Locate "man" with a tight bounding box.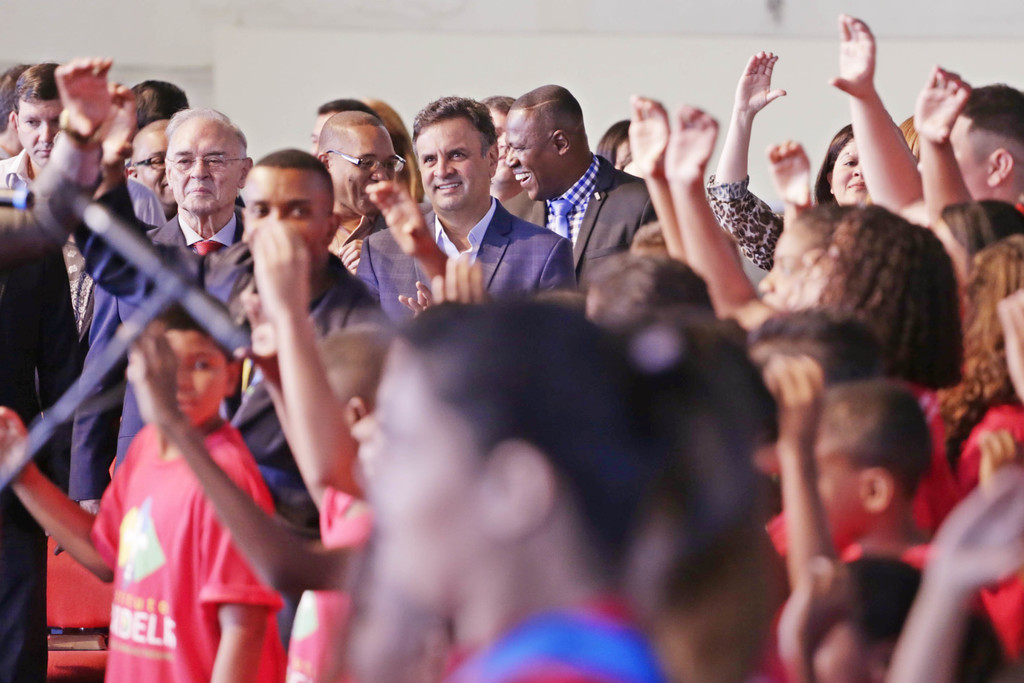
[x1=26, y1=101, x2=253, y2=468].
